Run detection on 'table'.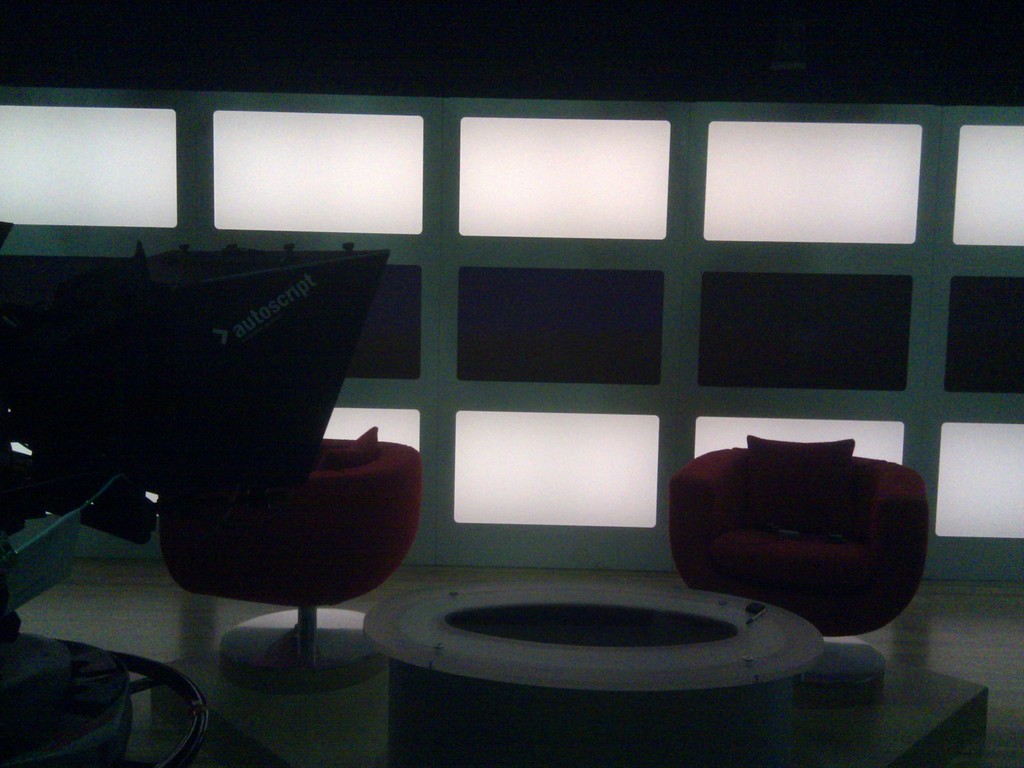
Result: rect(15, 555, 1023, 767).
